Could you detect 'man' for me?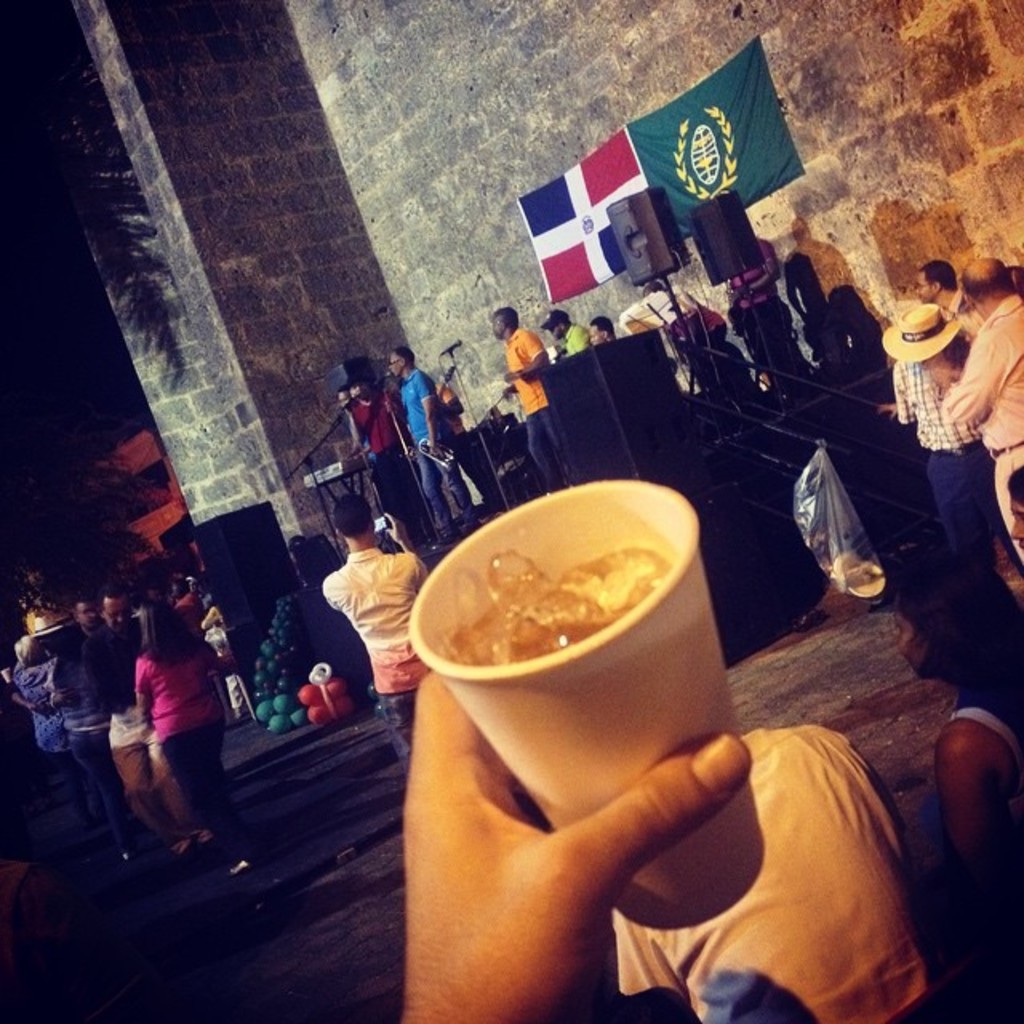
Detection result: region(88, 584, 211, 864).
